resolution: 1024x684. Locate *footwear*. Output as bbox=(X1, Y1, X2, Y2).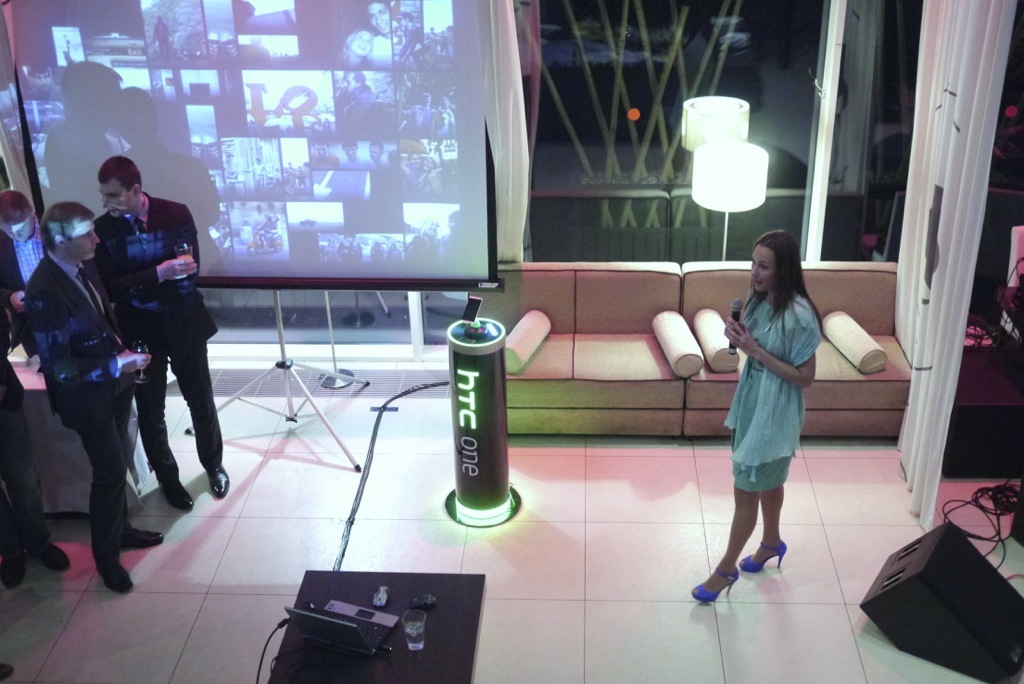
bbox=(164, 478, 194, 509).
